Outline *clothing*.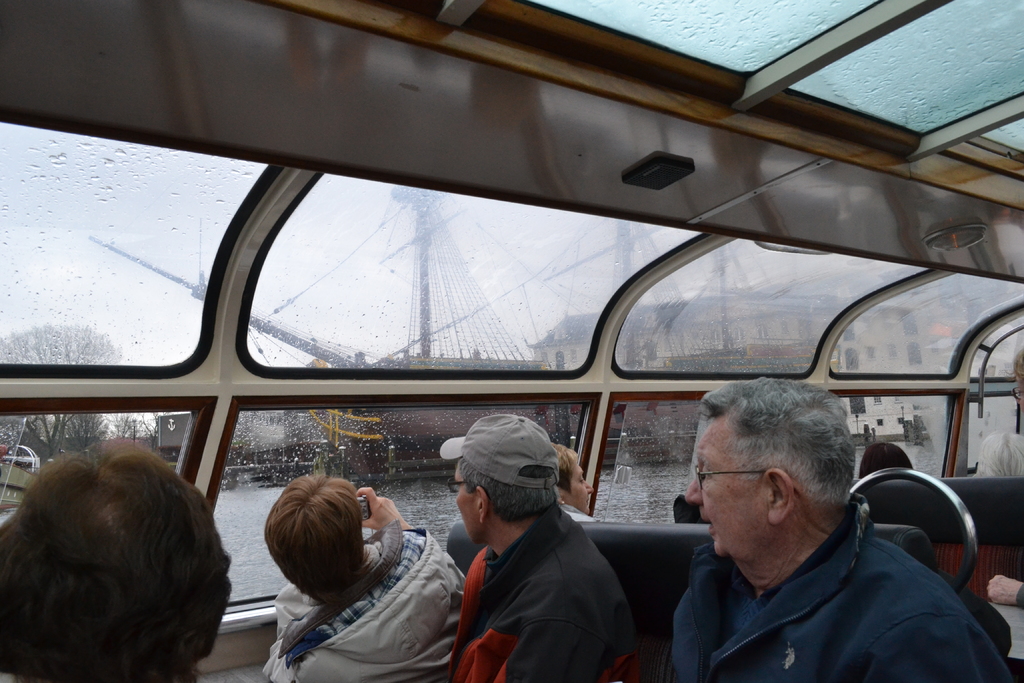
Outline: <bbox>426, 472, 653, 678</bbox>.
